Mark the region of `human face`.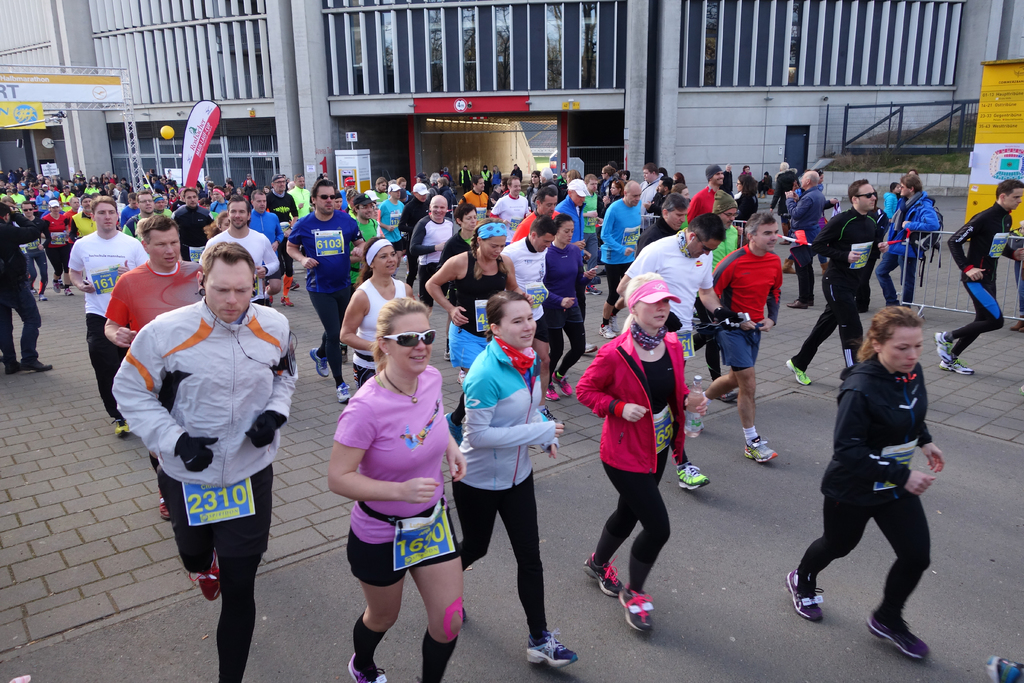
Region: 502,298,537,347.
